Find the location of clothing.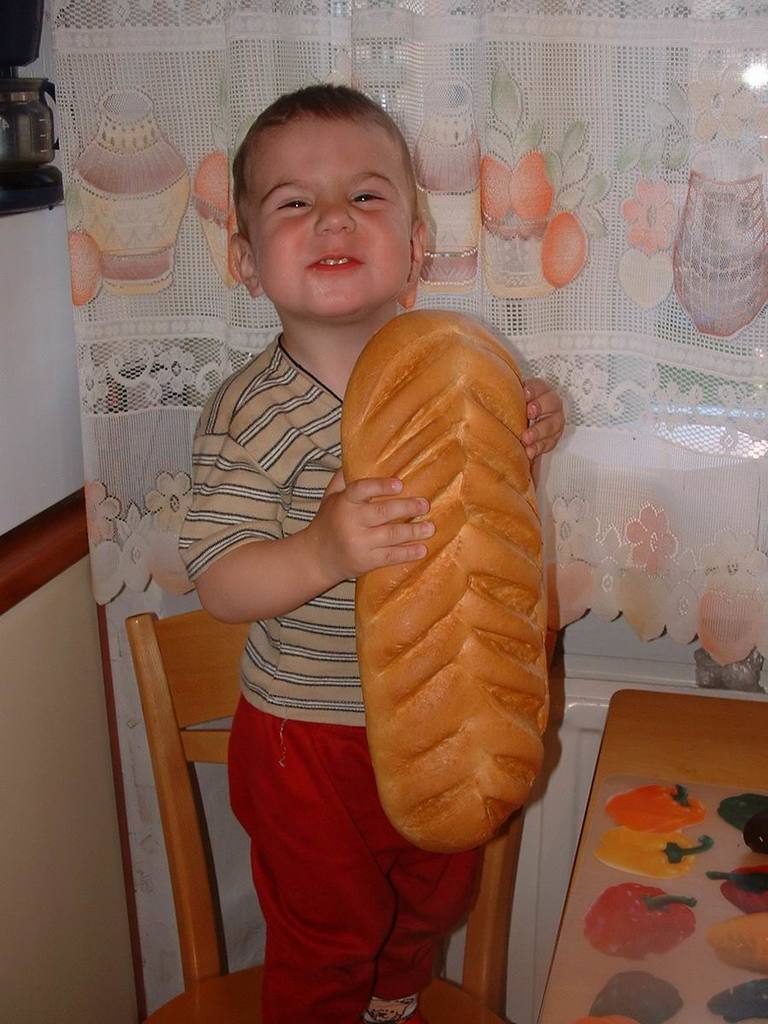
Location: {"x1": 181, "y1": 76, "x2": 564, "y2": 1019}.
